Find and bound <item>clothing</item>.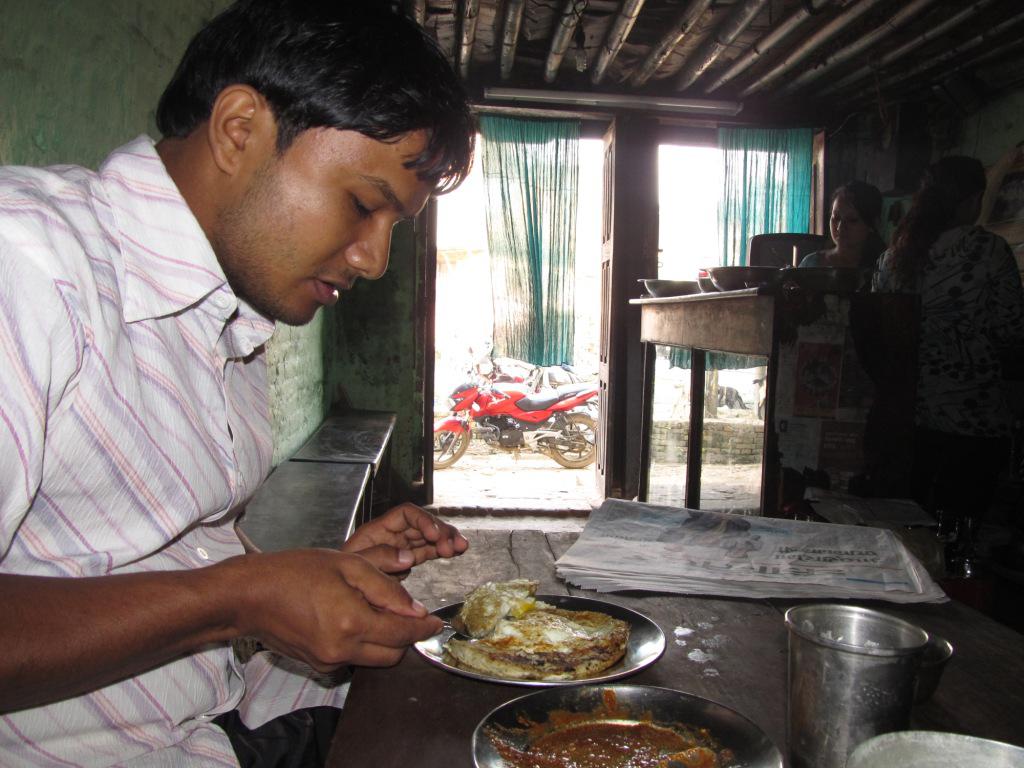
Bound: x1=870 y1=226 x2=1023 y2=589.
